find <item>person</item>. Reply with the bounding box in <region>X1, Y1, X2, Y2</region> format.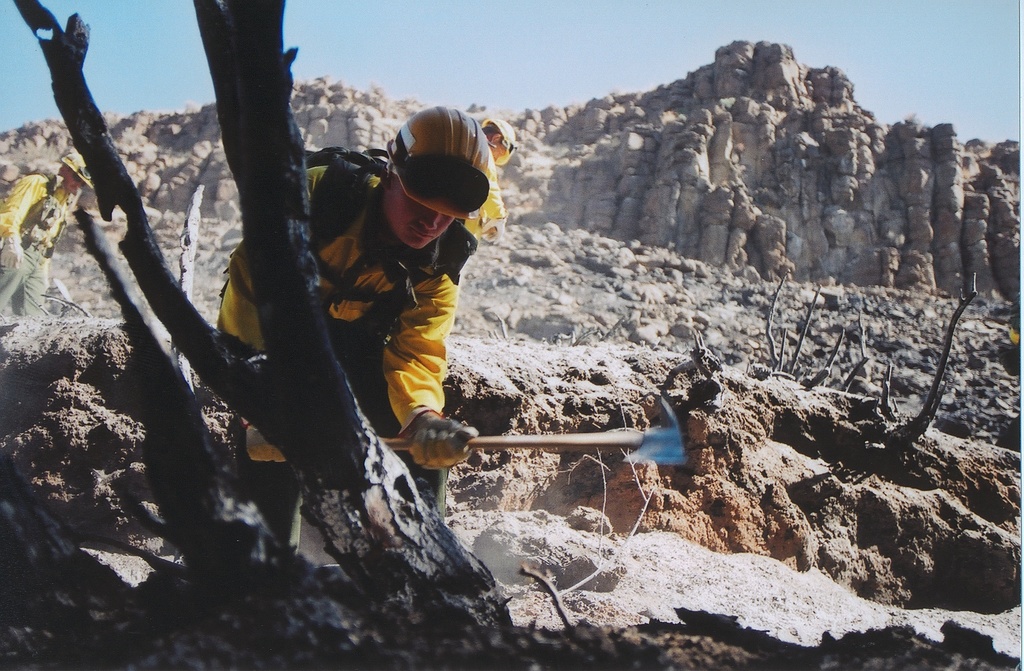
<region>215, 101, 479, 528</region>.
